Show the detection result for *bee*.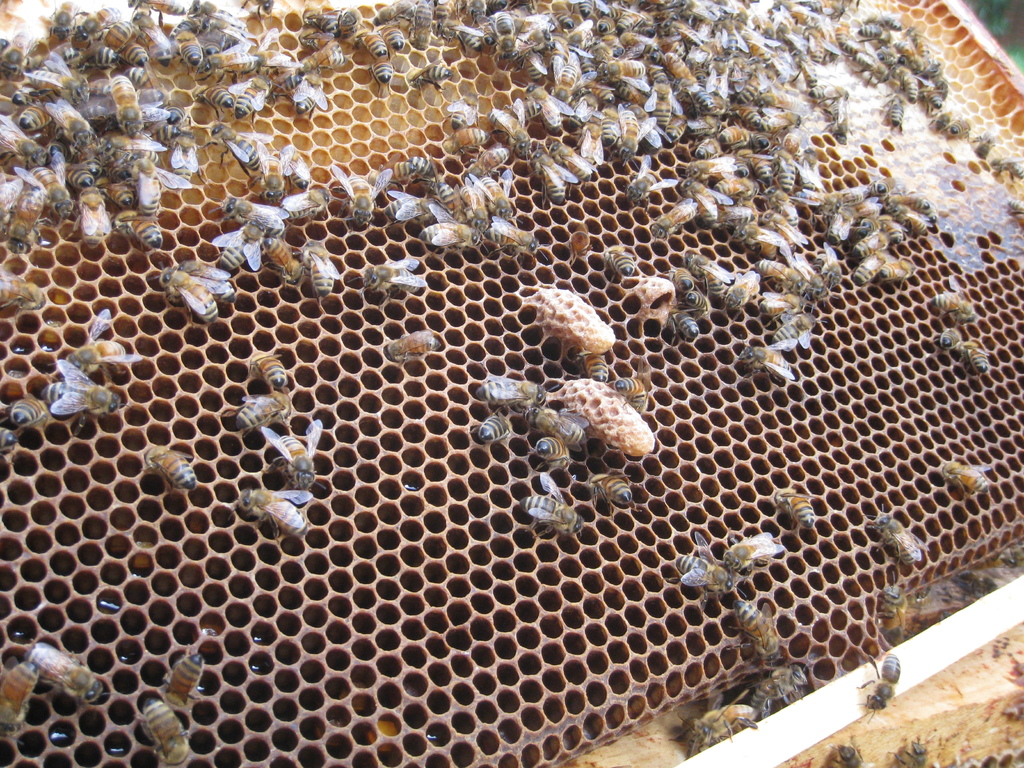
left=518, top=54, right=552, bottom=88.
